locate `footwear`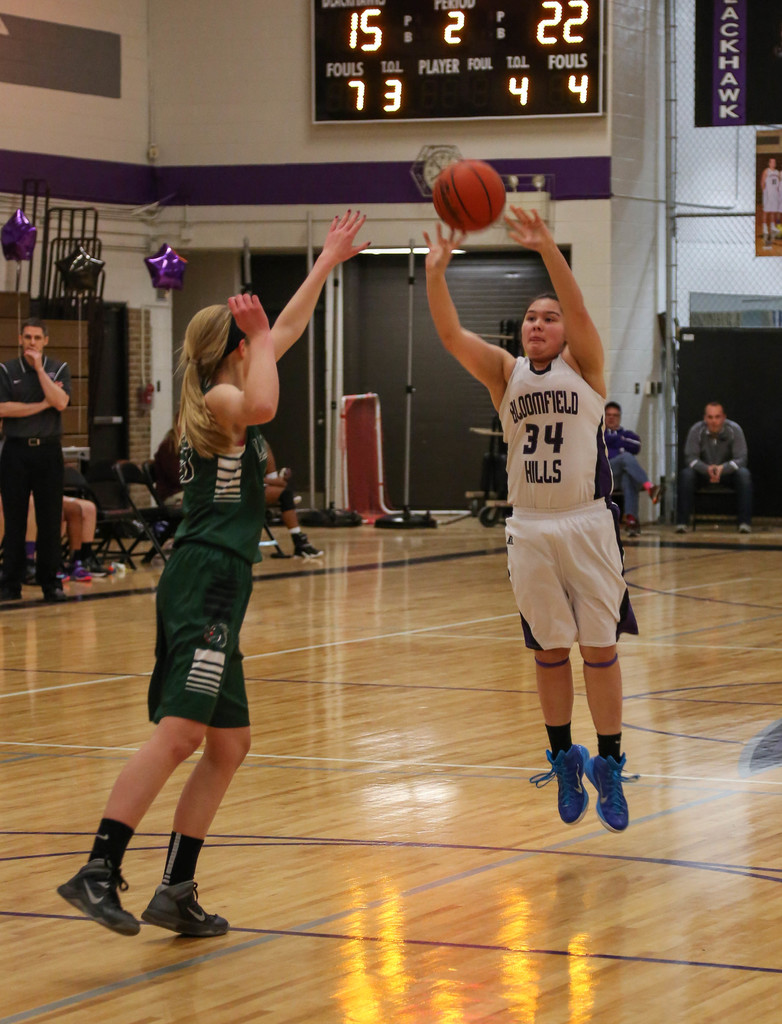
l=52, t=839, r=132, b=931
